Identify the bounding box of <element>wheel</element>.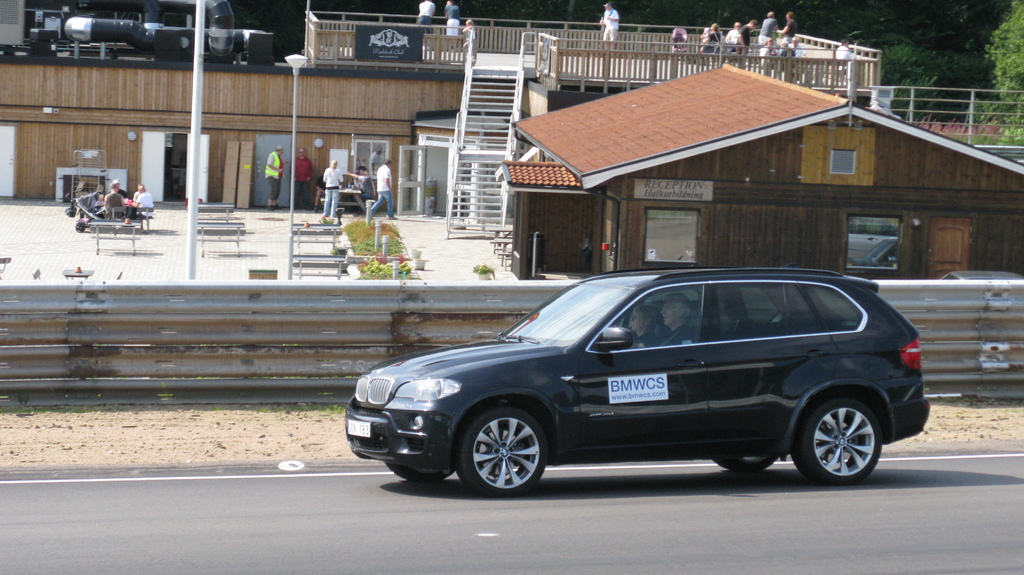
454 403 547 499.
